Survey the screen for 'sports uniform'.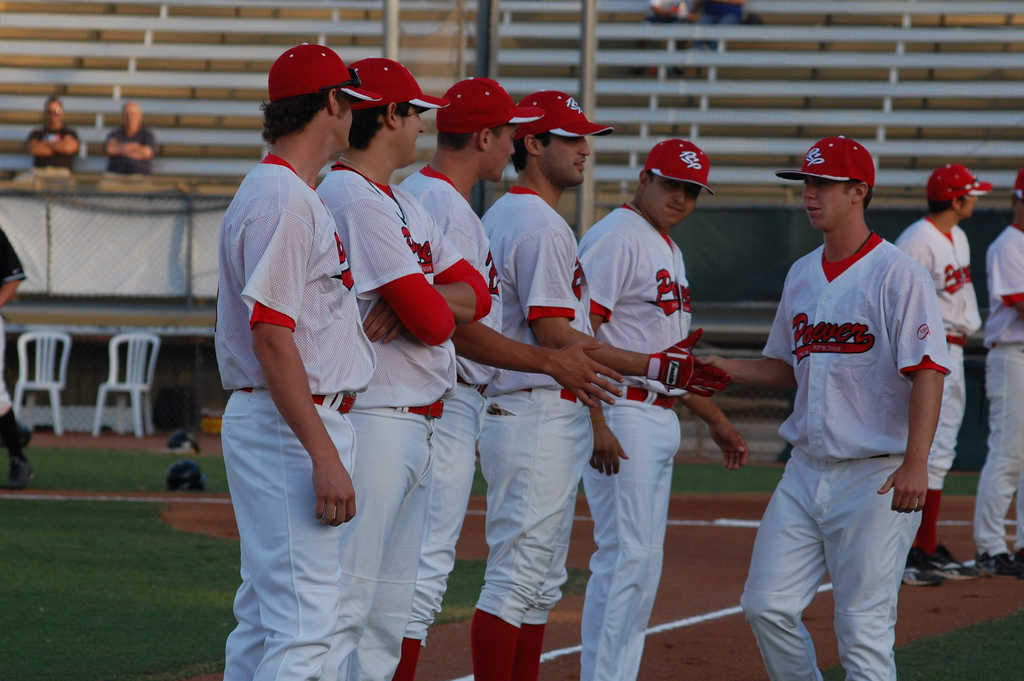
Survey found: bbox=[467, 93, 739, 680].
